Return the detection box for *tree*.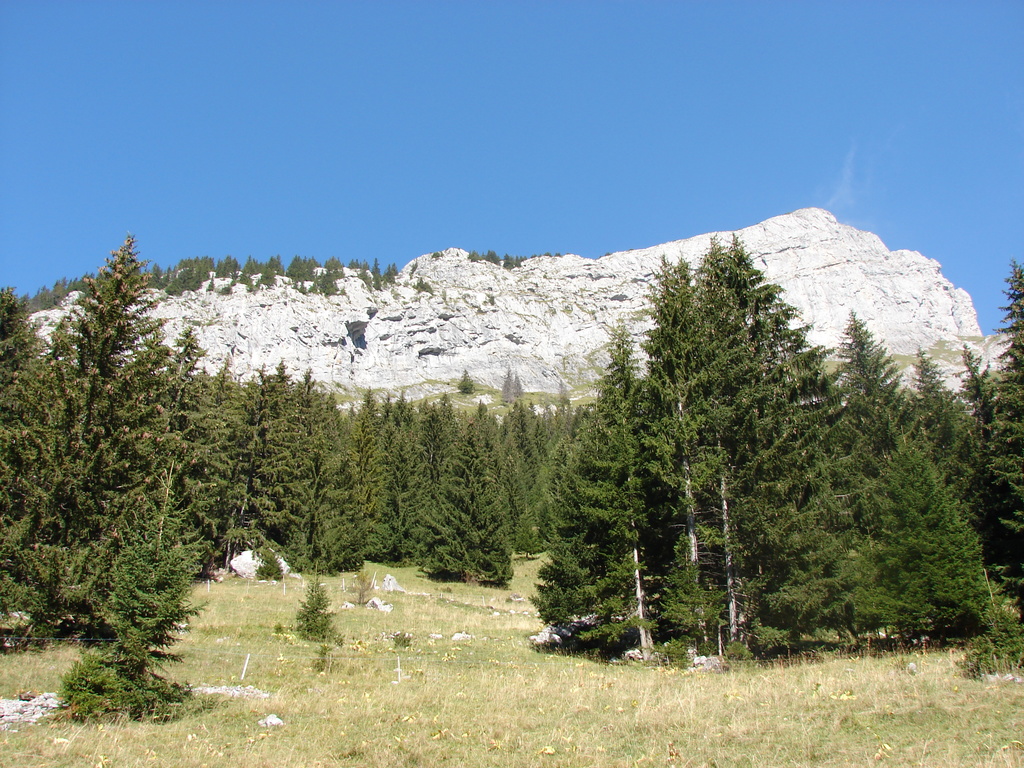
region(458, 364, 476, 396).
